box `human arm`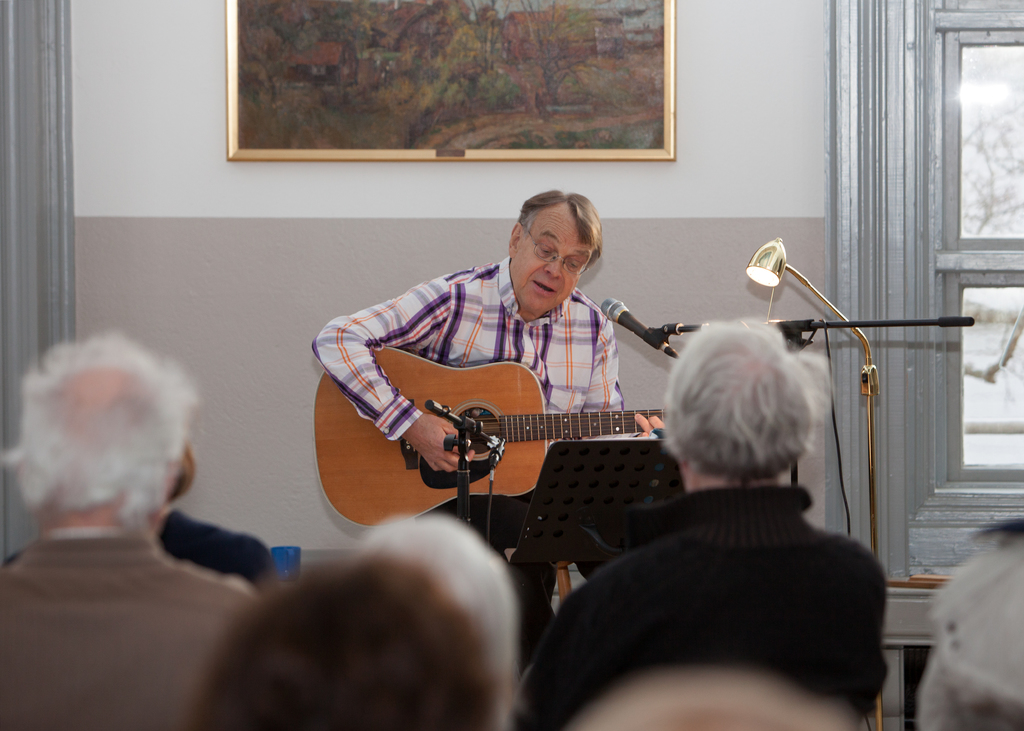
<box>577,317,664,428</box>
